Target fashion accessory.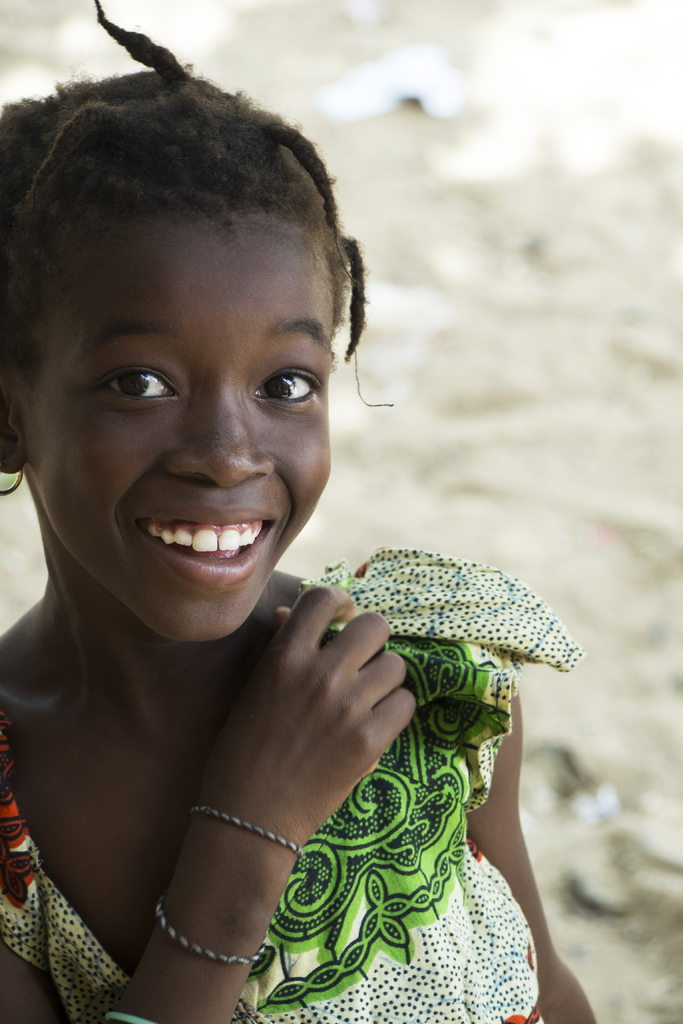
Target region: l=0, t=456, r=23, b=495.
